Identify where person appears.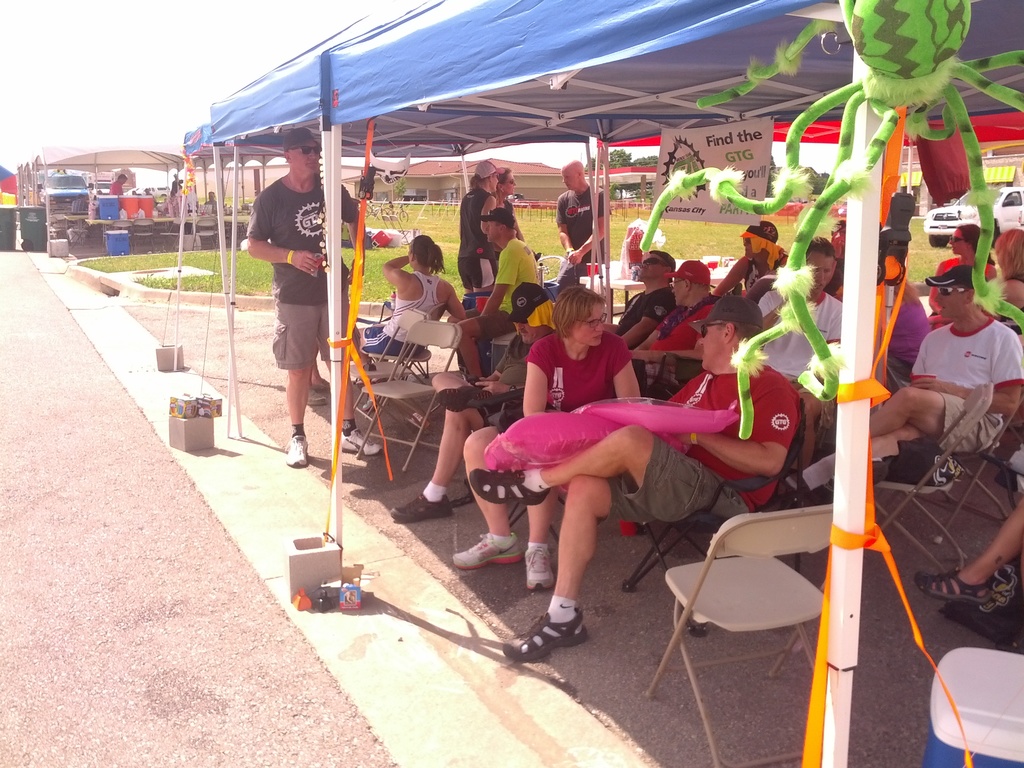
Appears at 925 216 998 324.
